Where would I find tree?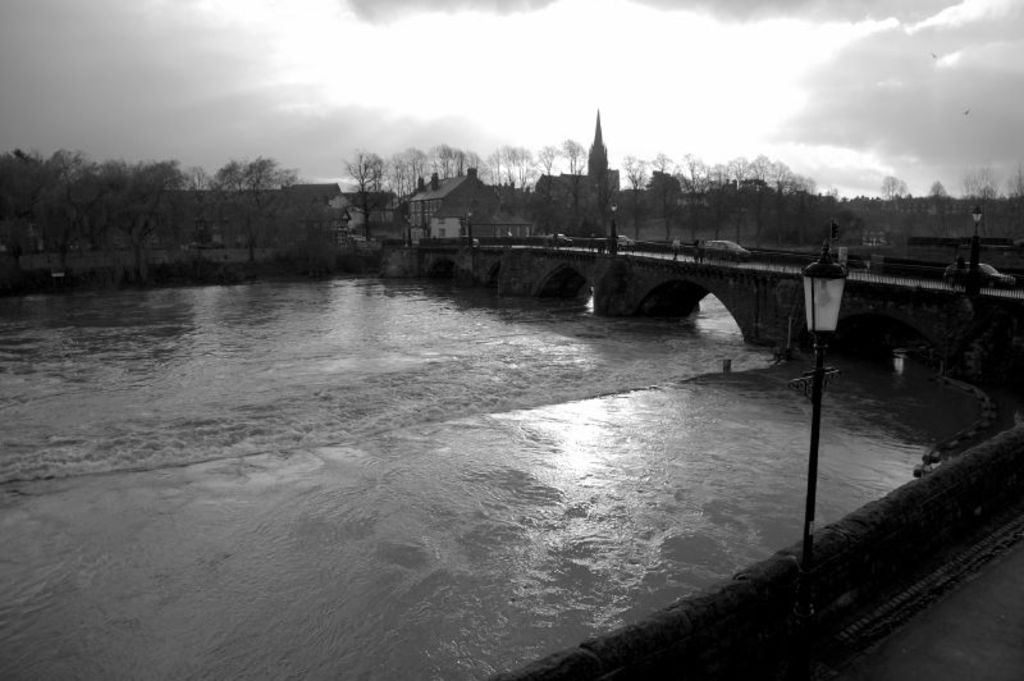
At [left=106, top=154, right=197, bottom=284].
